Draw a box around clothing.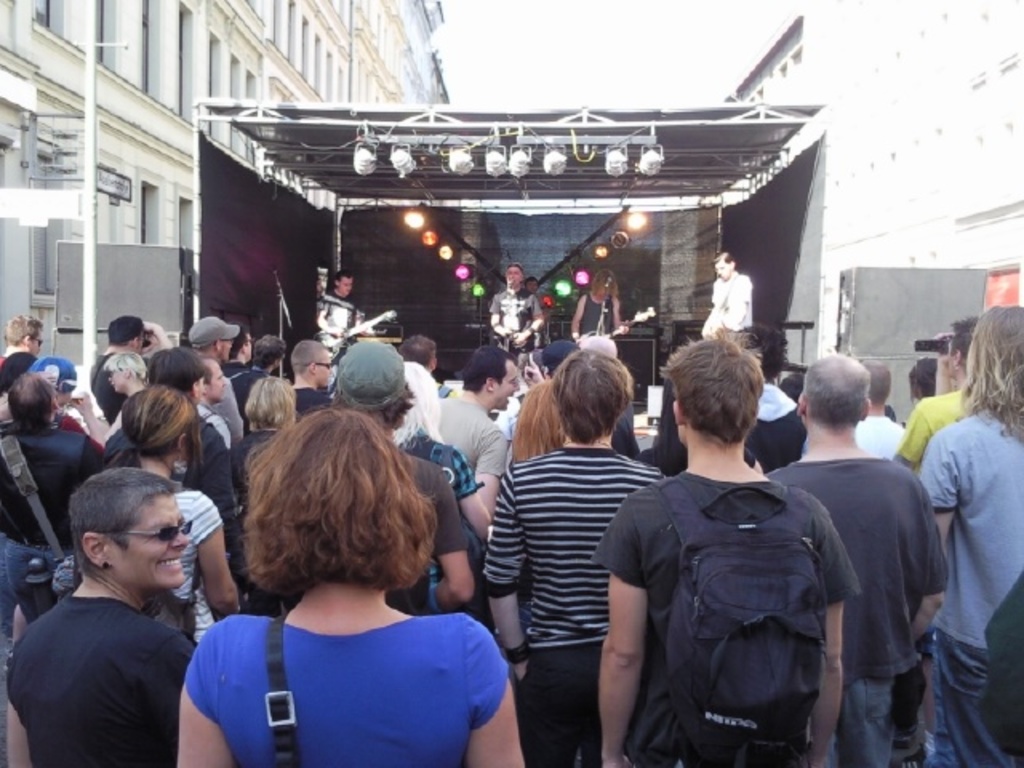
bbox=[747, 384, 811, 472].
